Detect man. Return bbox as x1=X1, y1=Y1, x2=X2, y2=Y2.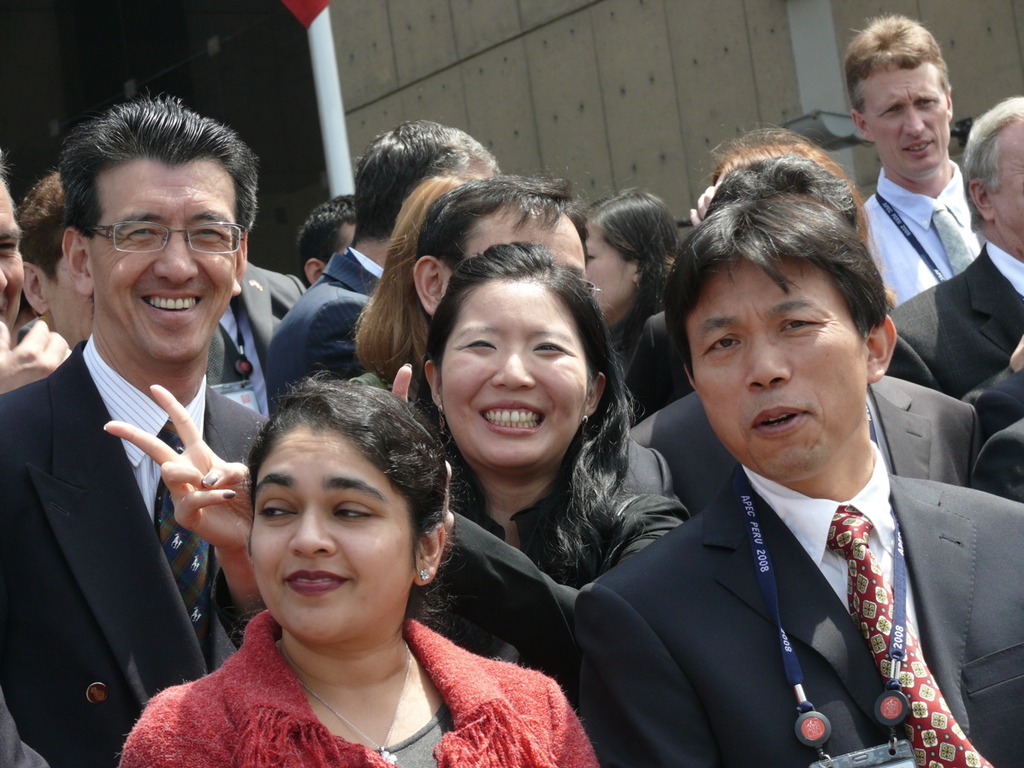
x1=0, y1=123, x2=282, y2=744.
